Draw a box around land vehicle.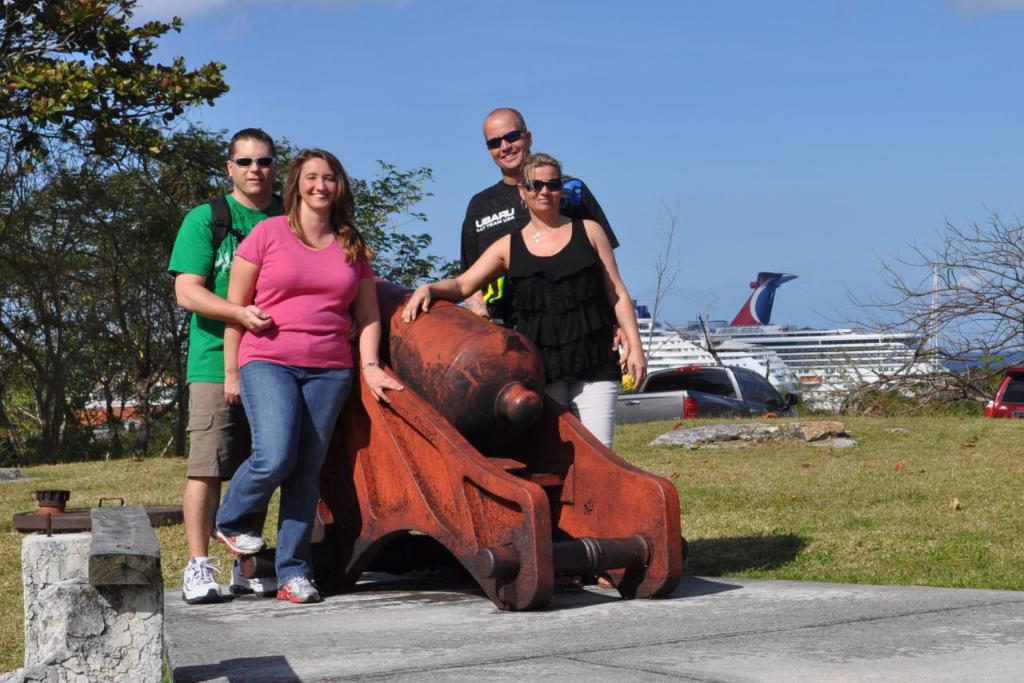
{"x1": 601, "y1": 357, "x2": 806, "y2": 433}.
